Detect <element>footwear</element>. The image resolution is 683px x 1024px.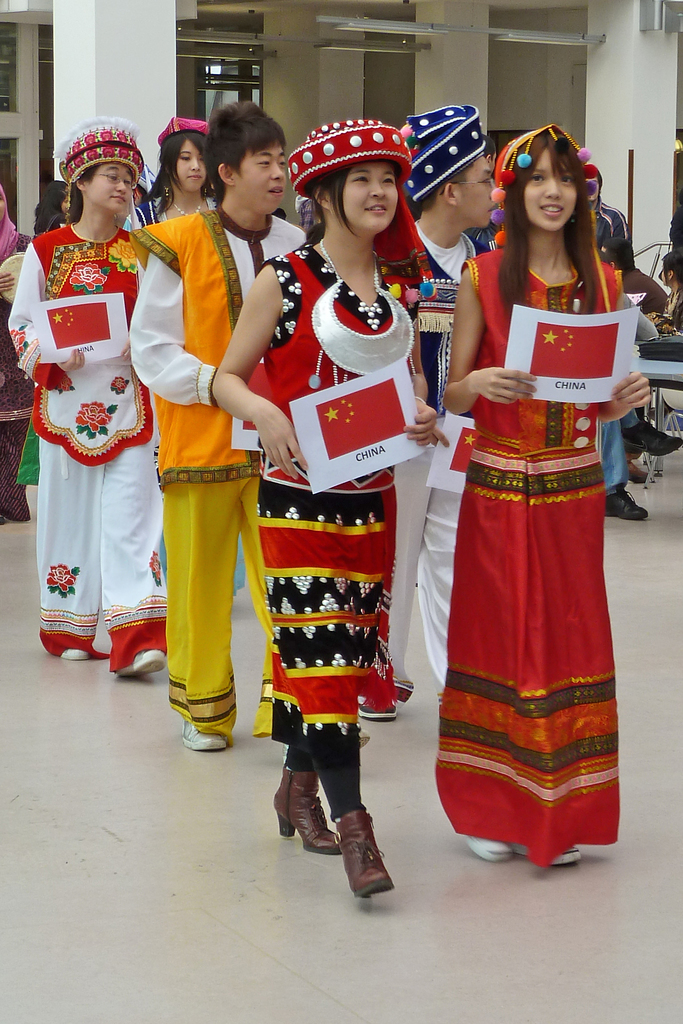
<box>273,762,340,855</box>.
